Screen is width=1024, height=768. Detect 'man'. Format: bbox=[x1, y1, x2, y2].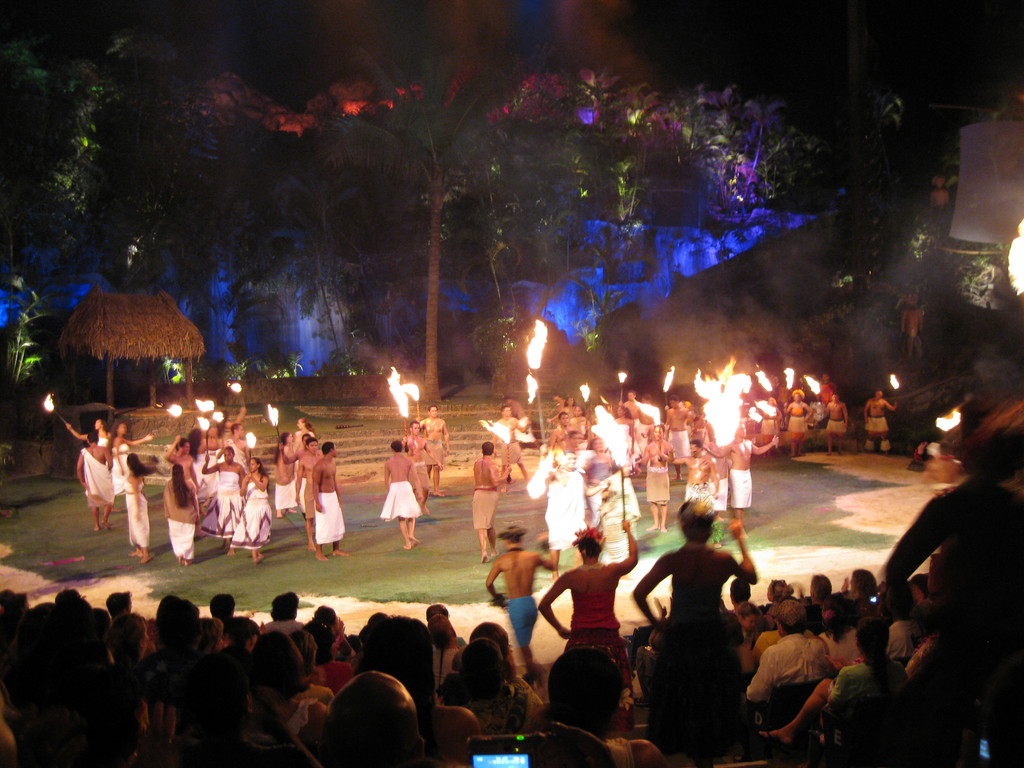
bbox=[403, 419, 442, 513].
